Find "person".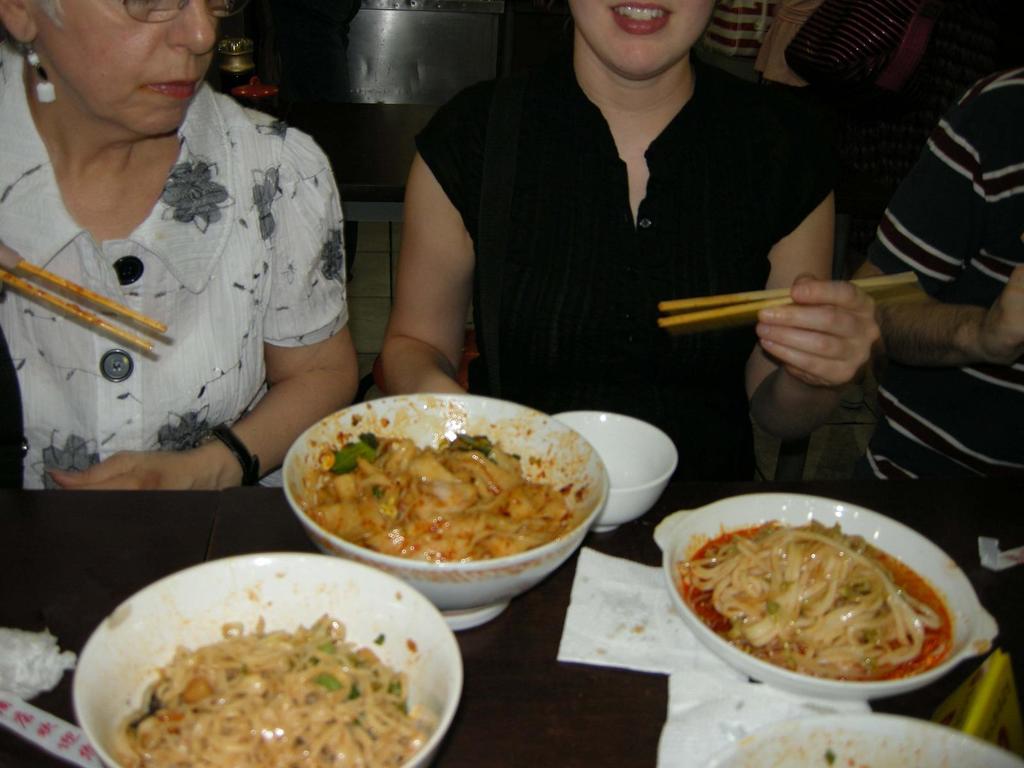
(left=0, top=0, right=361, bottom=493).
